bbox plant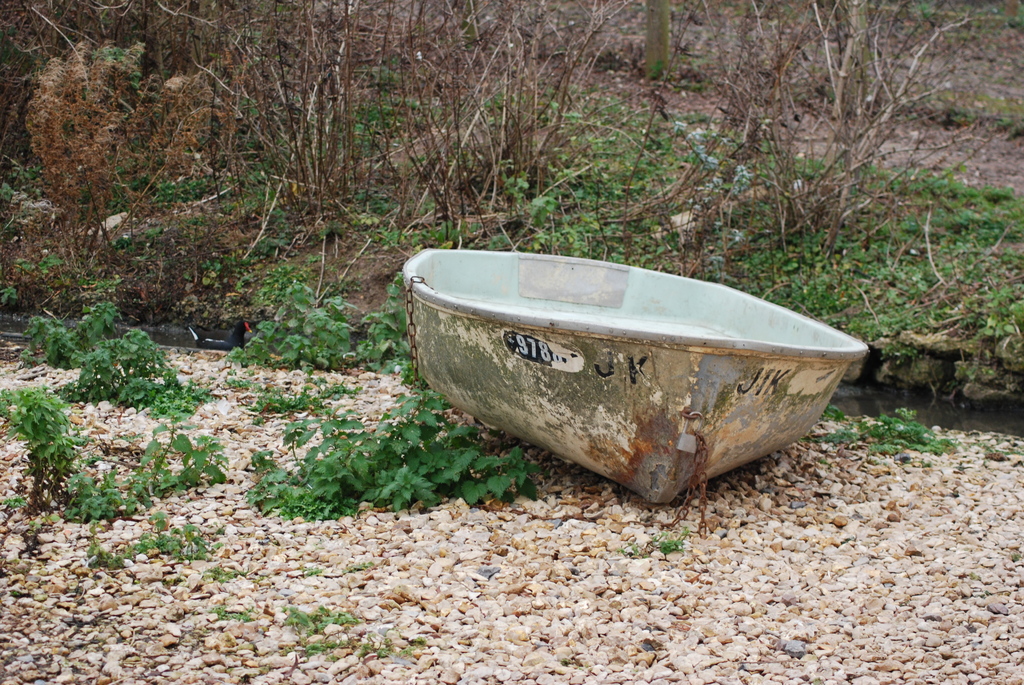
{"x1": 348, "y1": 633, "x2": 371, "y2": 652}
